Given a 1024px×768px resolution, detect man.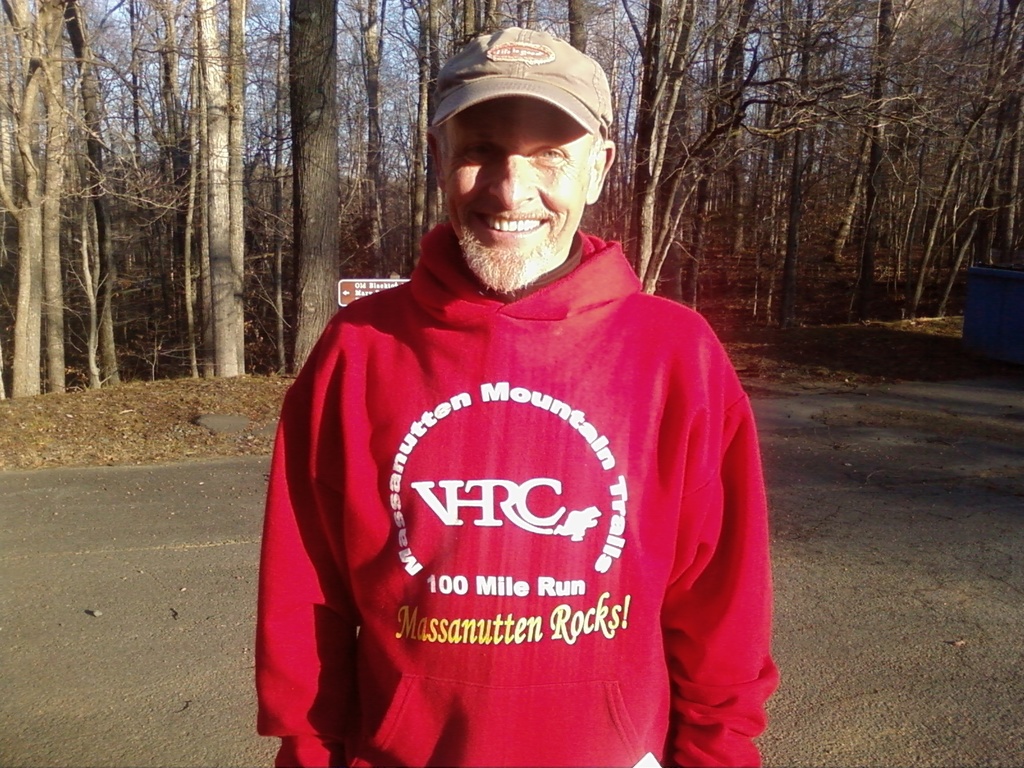
(left=241, top=32, right=804, bottom=767).
